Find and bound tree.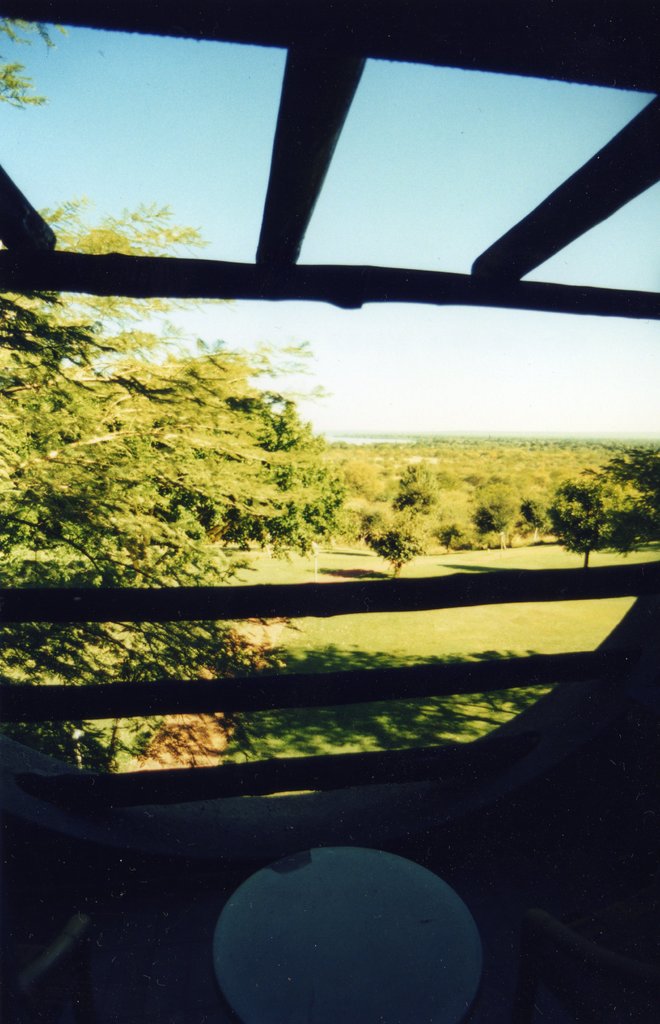
Bound: 592/436/659/560.
